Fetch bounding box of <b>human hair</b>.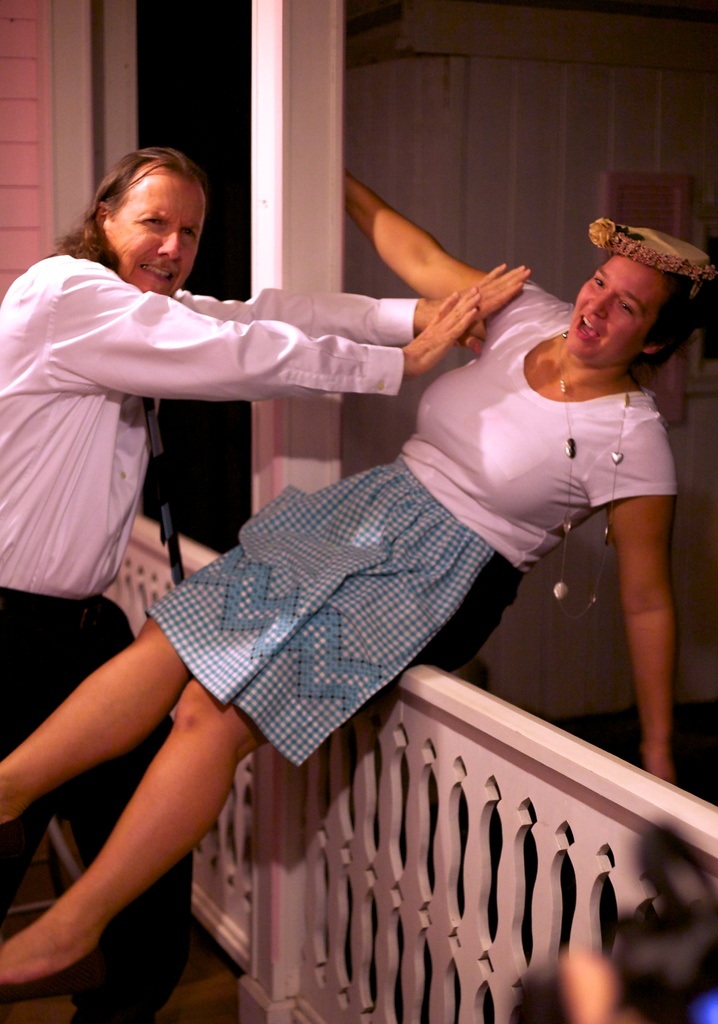
Bbox: l=632, t=272, r=704, b=375.
